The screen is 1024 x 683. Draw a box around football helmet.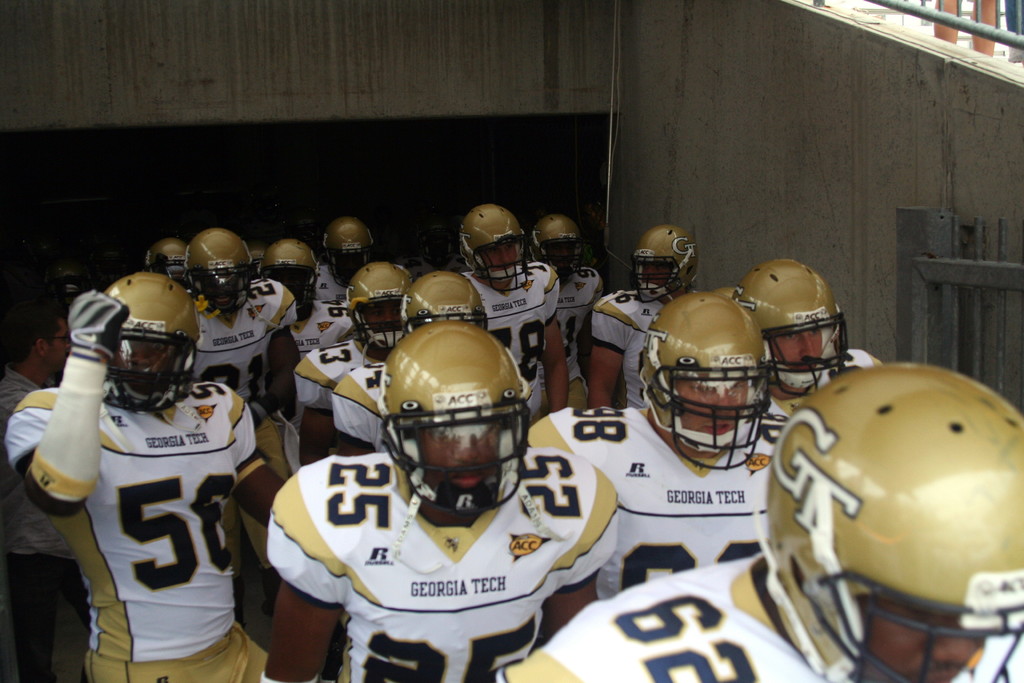
bbox=[261, 234, 314, 314].
